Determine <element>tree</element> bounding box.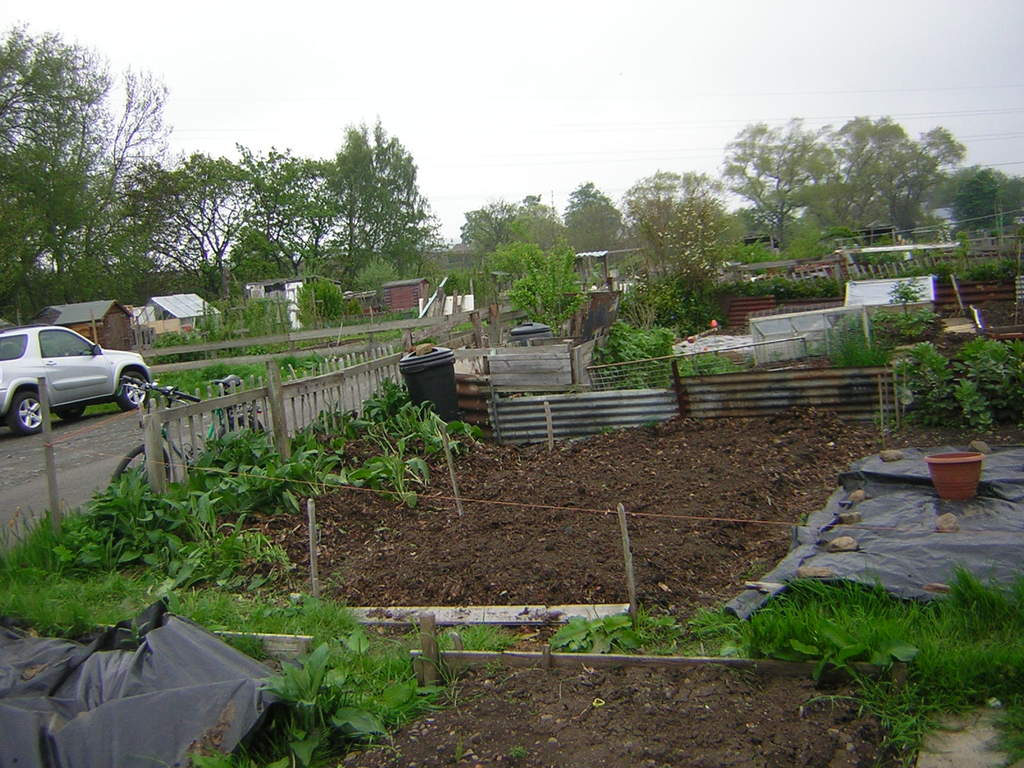
Determined: (x1=822, y1=108, x2=979, y2=239).
